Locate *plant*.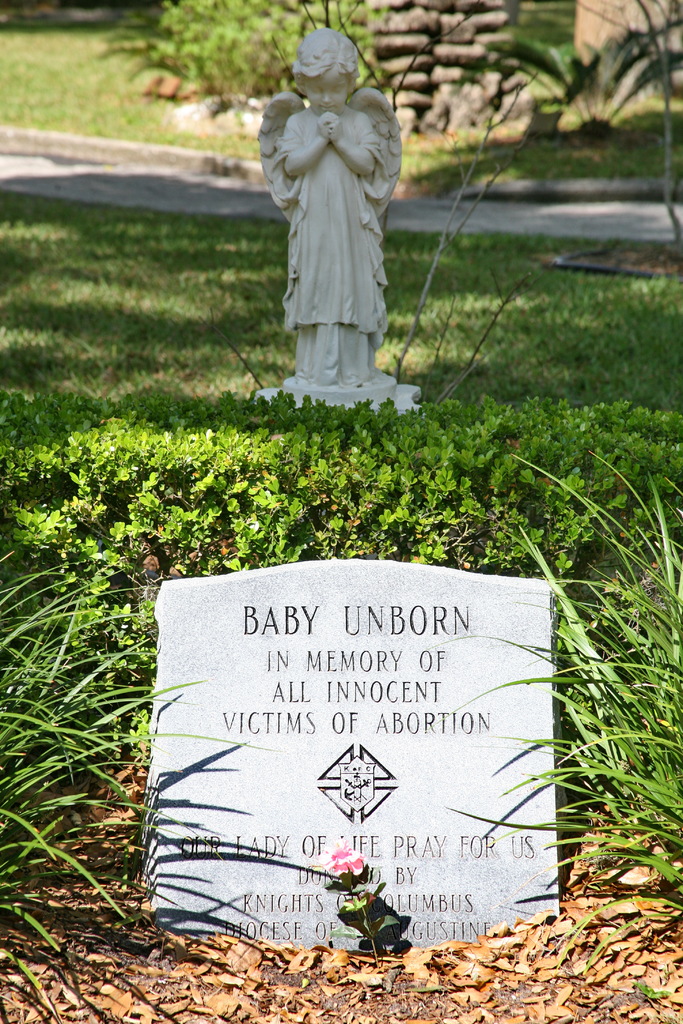
Bounding box: (478,23,682,135).
